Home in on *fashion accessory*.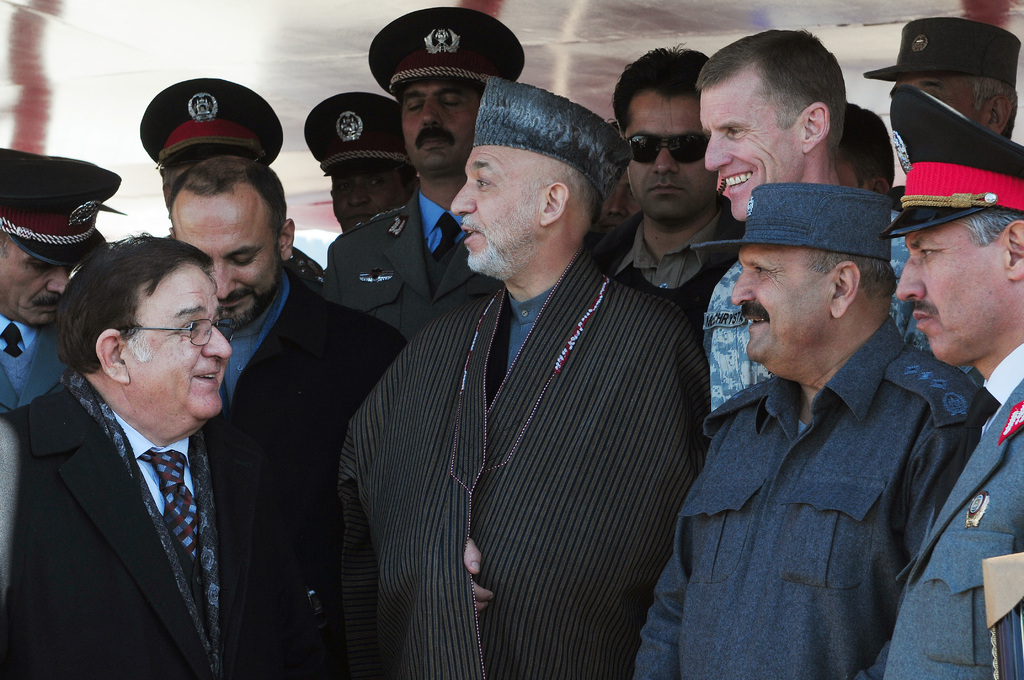
Homed in at locate(139, 450, 202, 626).
